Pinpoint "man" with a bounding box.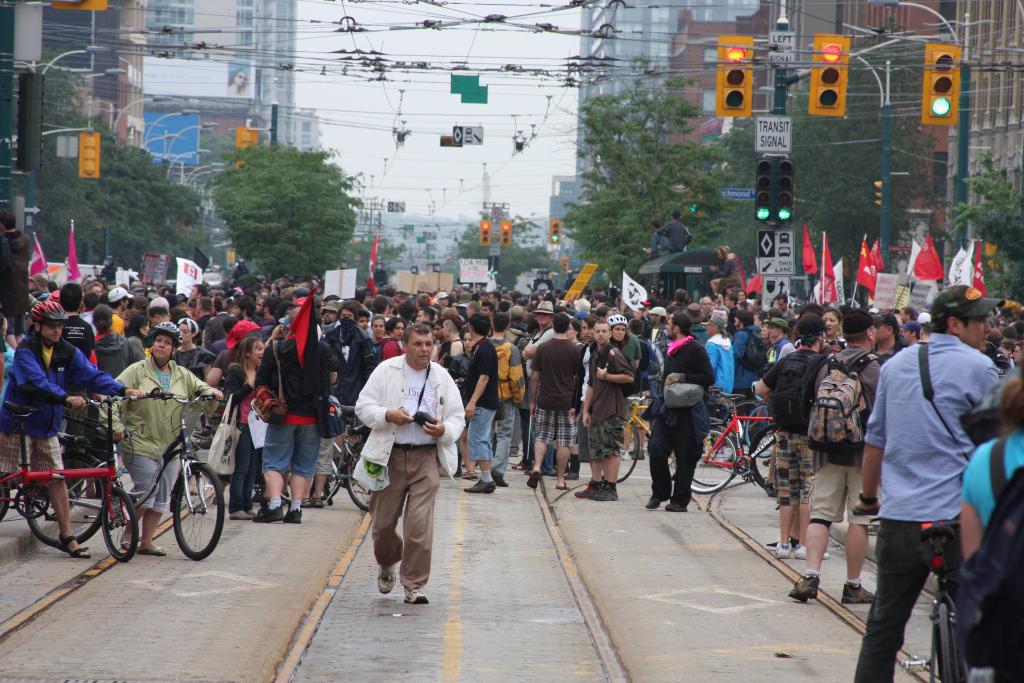
bbox(0, 300, 147, 561).
